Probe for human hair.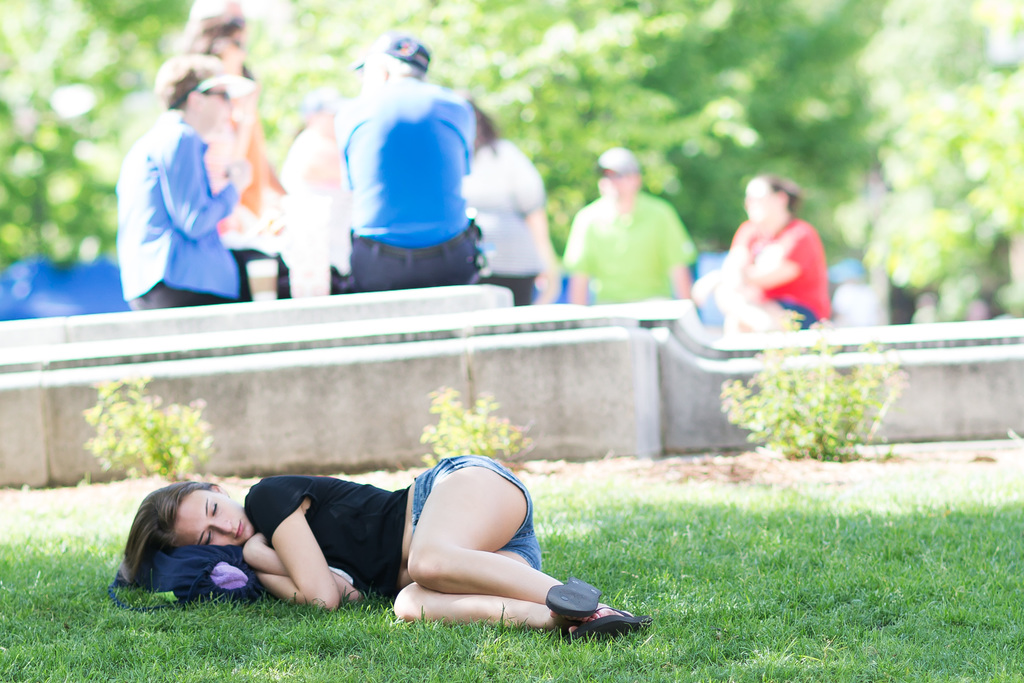
Probe result: locate(176, 0, 244, 55).
